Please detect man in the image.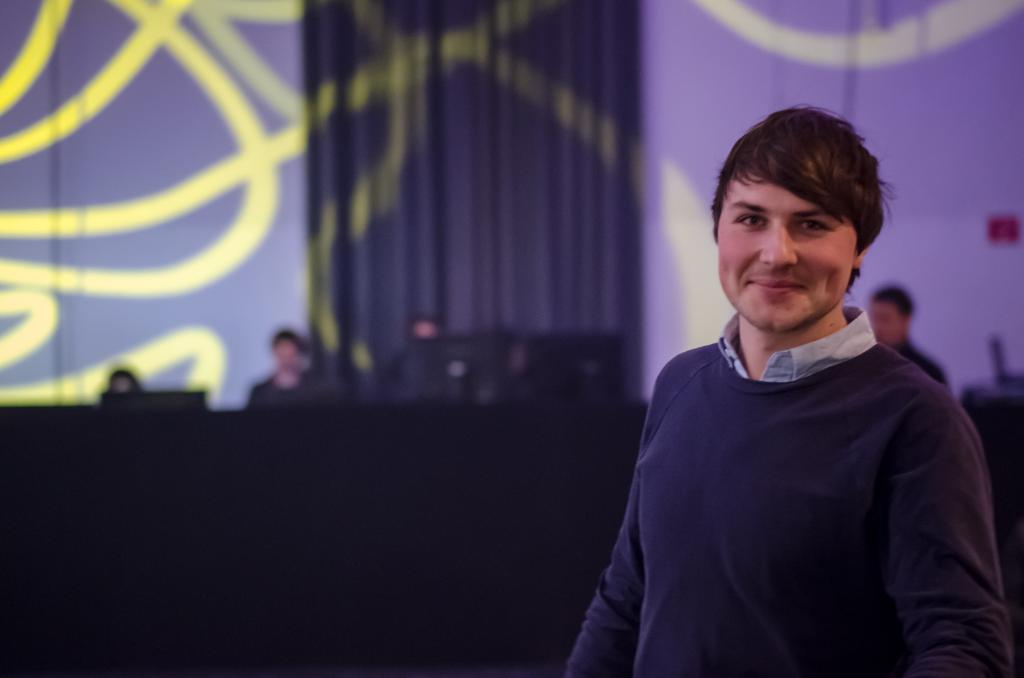
(556, 110, 993, 670).
